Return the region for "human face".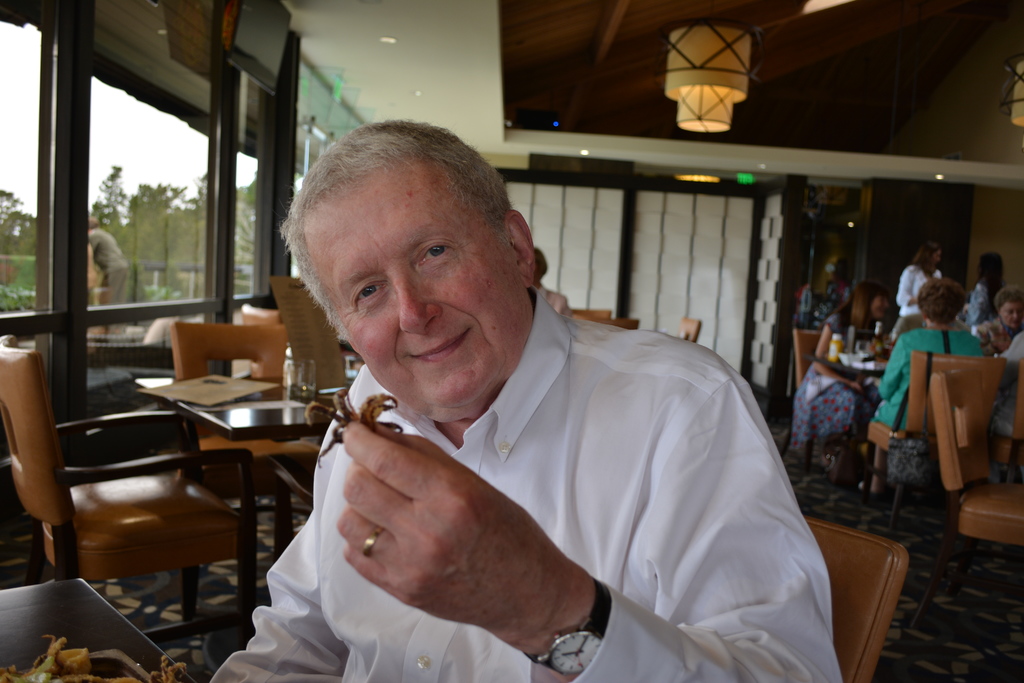
{"x1": 867, "y1": 297, "x2": 888, "y2": 322}.
